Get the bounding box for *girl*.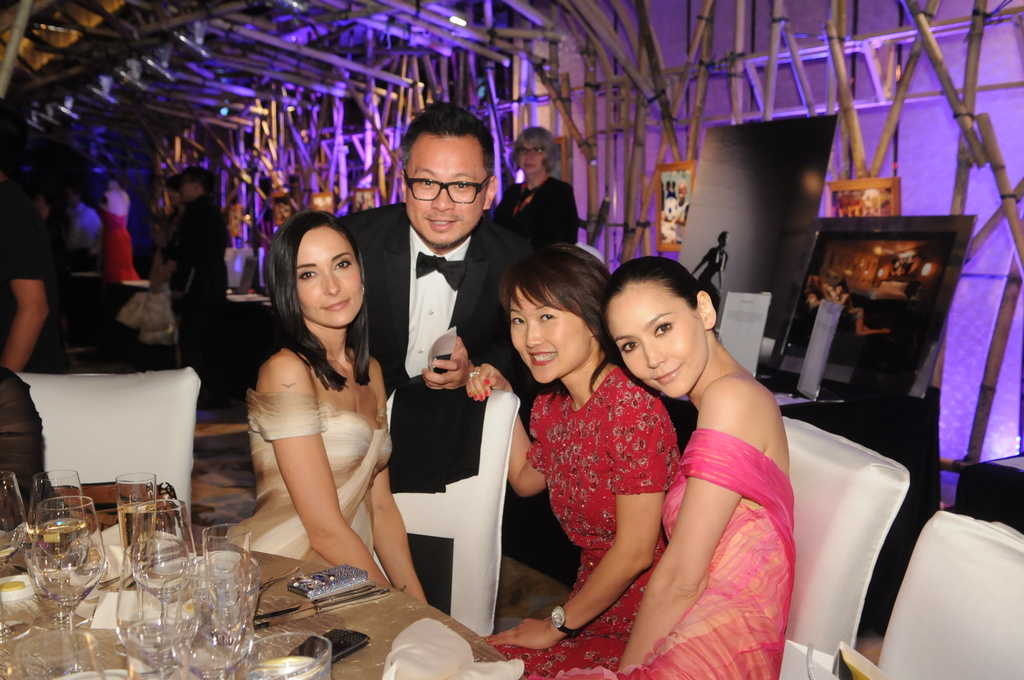
[x1=228, y1=213, x2=428, y2=608].
